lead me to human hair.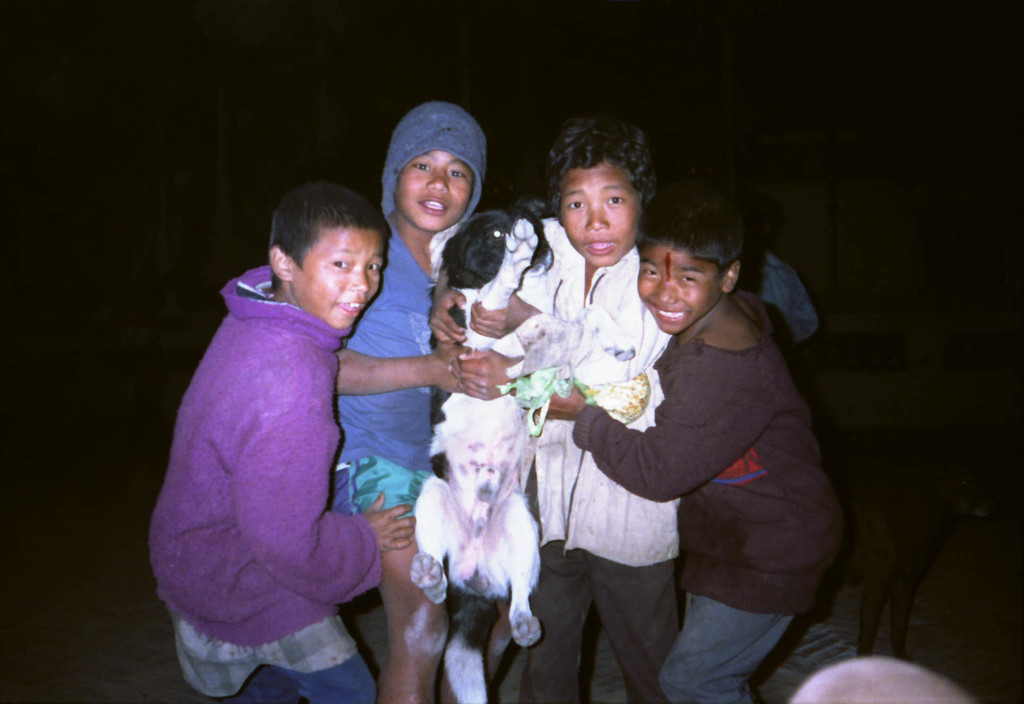
Lead to [264,177,385,299].
